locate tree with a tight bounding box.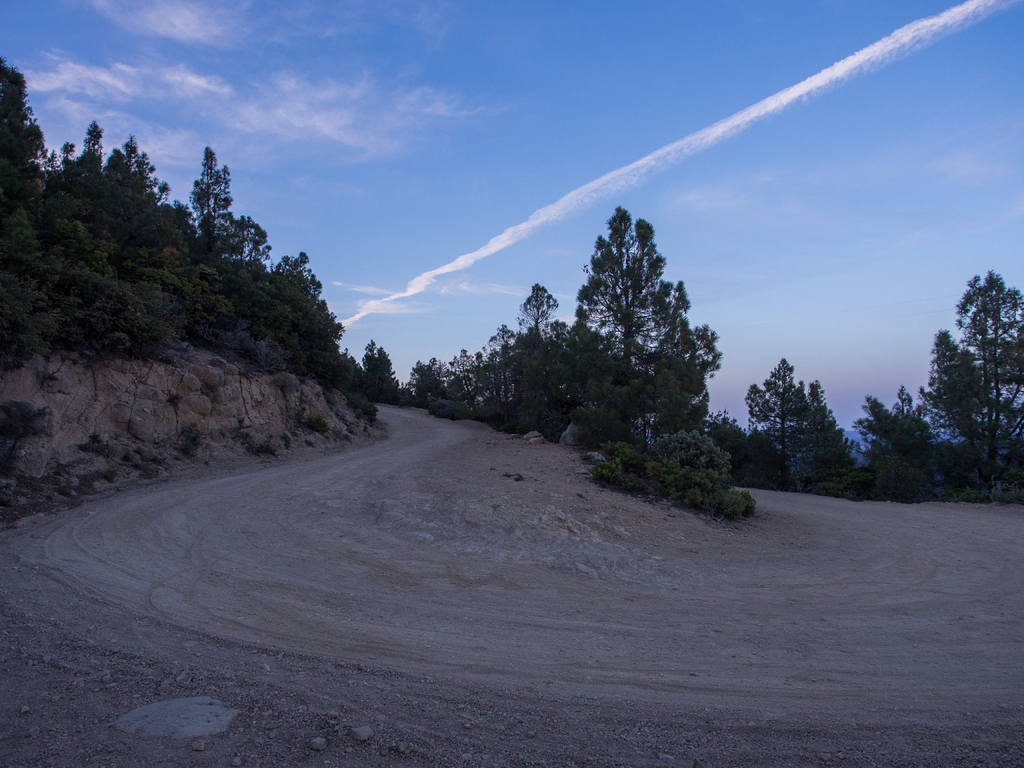
(950, 269, 1023, 444).
